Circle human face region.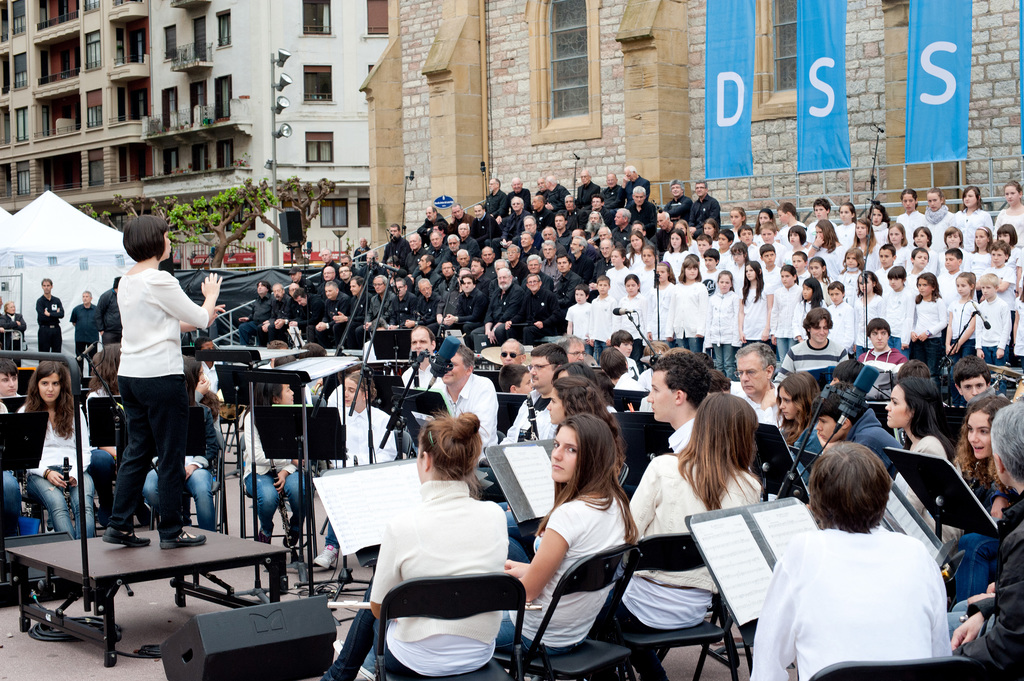
Region: (0, 371, 19, 397).
